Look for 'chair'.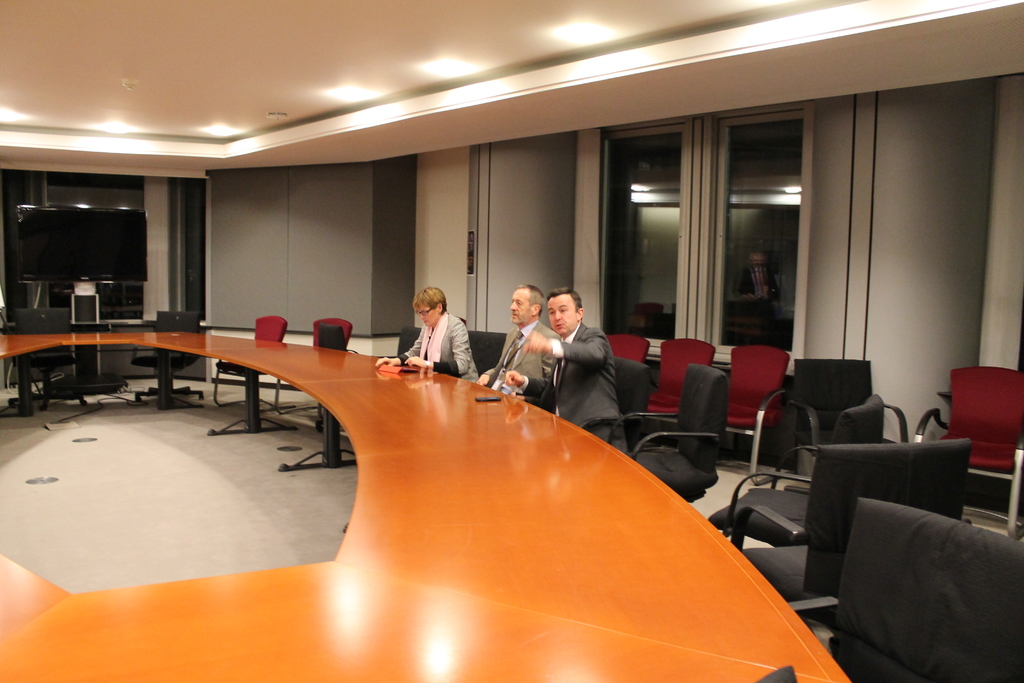
Found: box(916, 361, 1023, 549).
